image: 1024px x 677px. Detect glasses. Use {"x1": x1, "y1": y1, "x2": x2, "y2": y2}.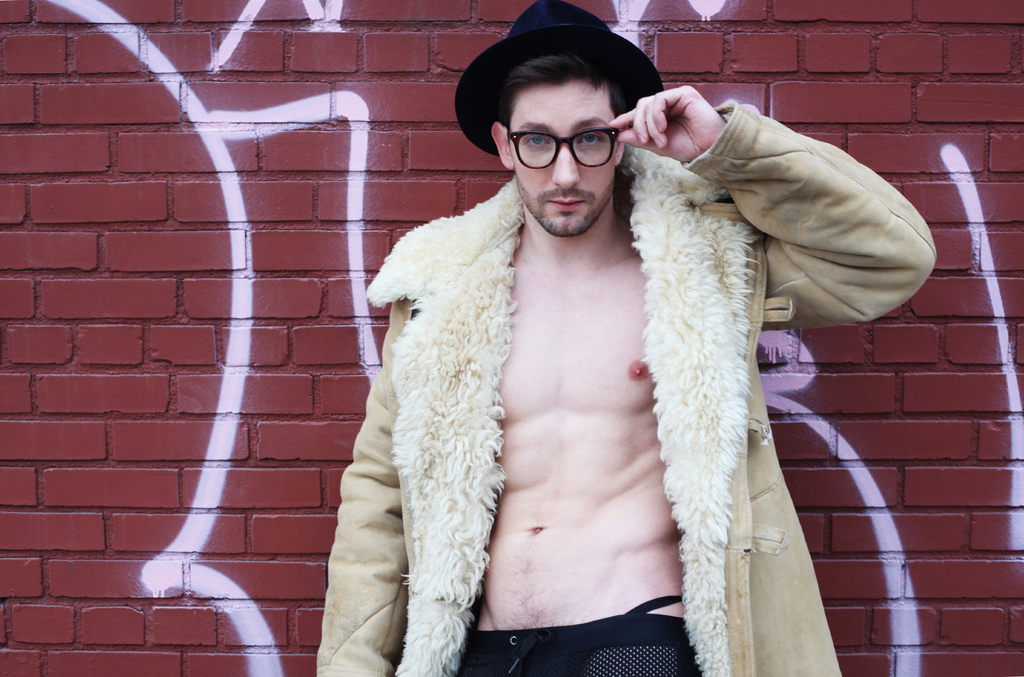
{"x1": 515, "y1": 108, "x2": 634, "y2": 174}.
